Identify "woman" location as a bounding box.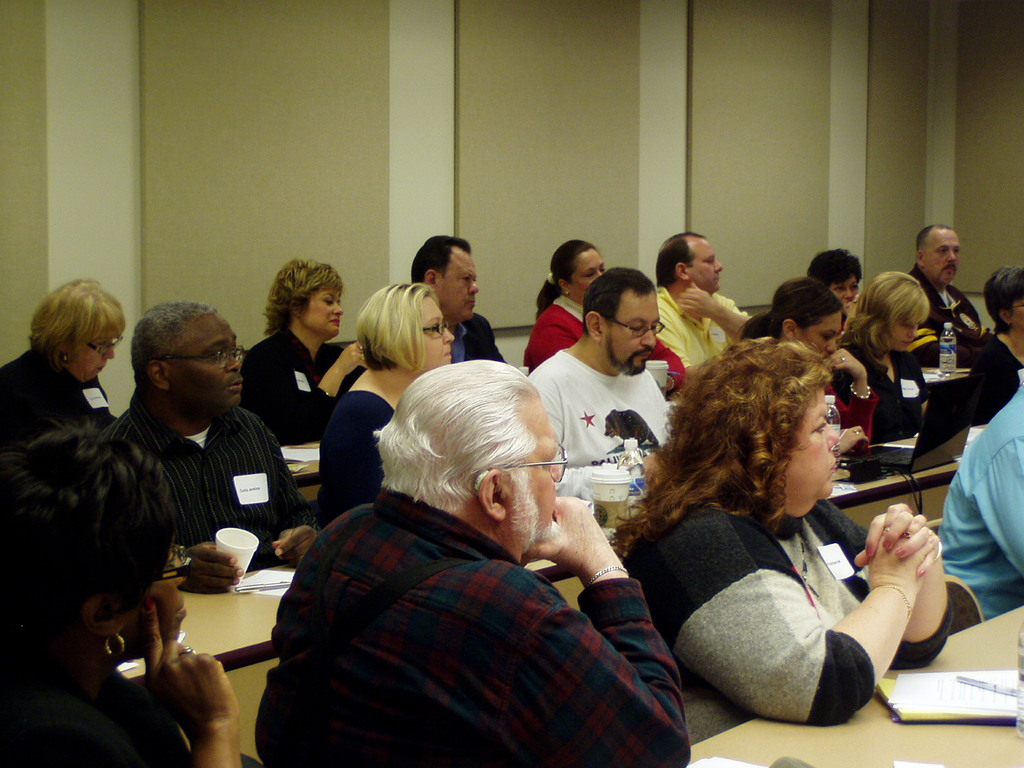
bbox=(3, 273, 152, 422).
